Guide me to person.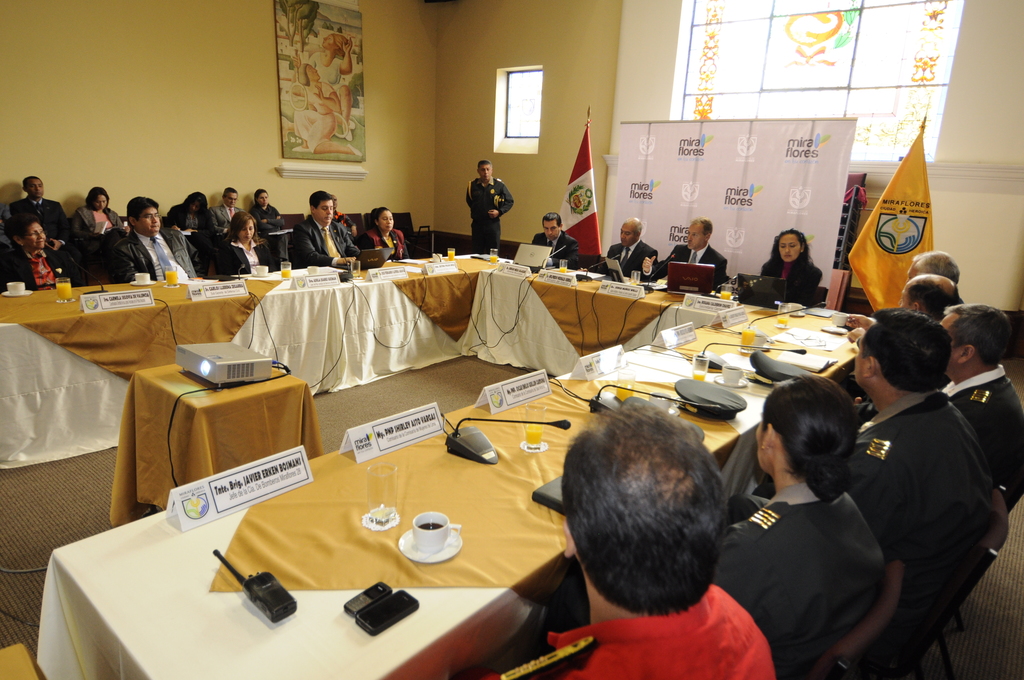
Guidance: 364,204,406,257.
